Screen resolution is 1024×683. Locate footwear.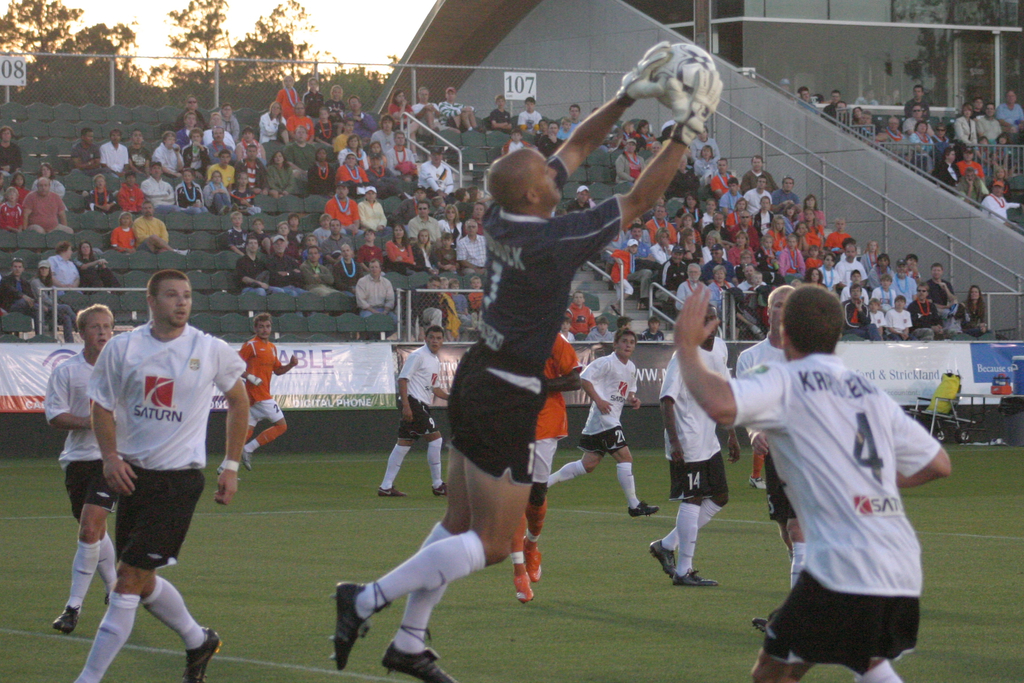
(x1=652, y1=542, x2=682, y2=577).
